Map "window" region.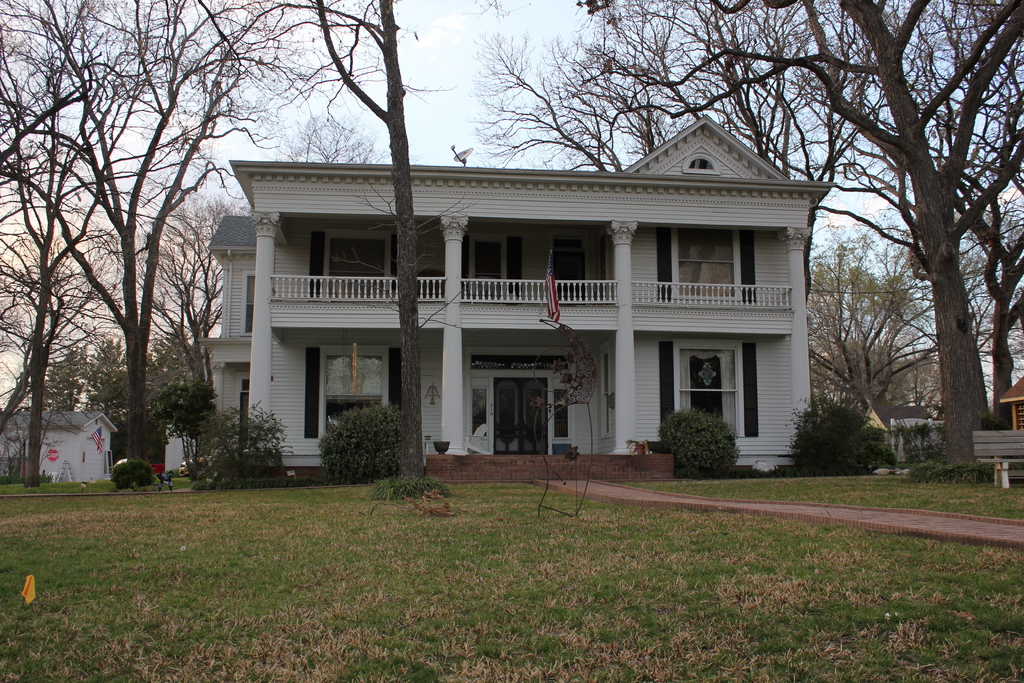
Mapped to (left=318, top=342, right=391, bottom=437).
